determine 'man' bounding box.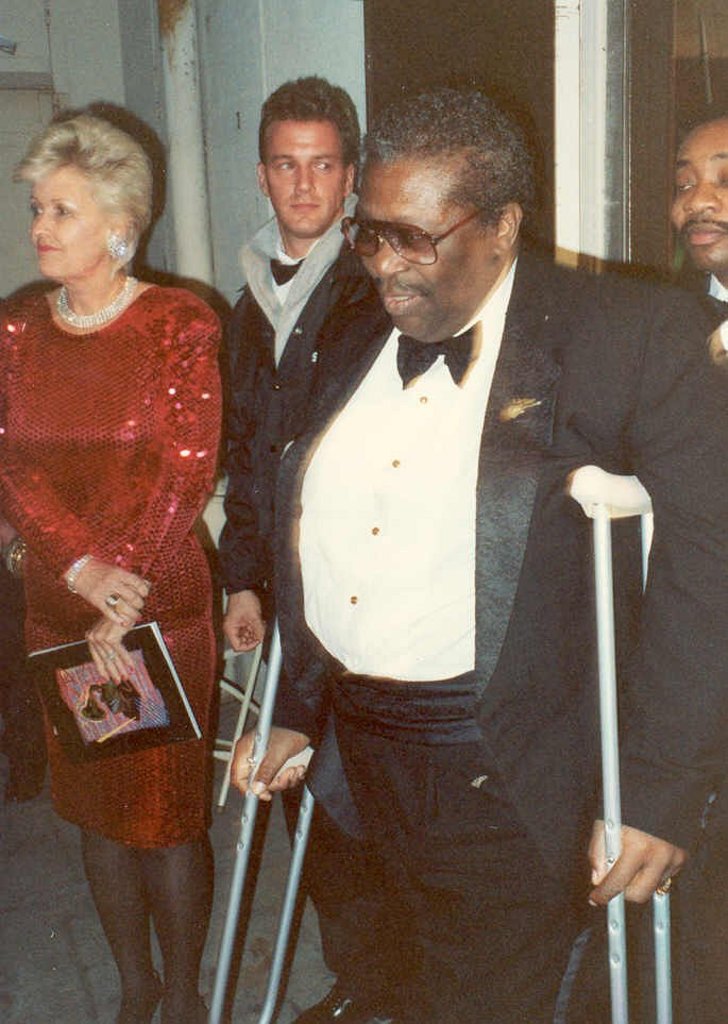
Determined: 220, 82, 400, 866.
